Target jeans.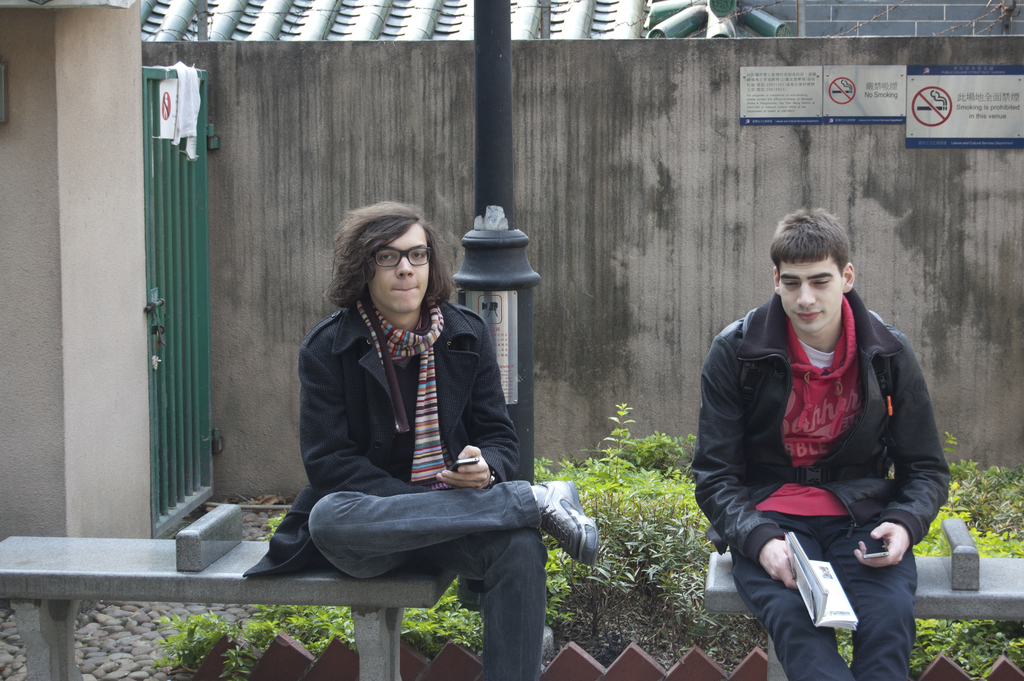
Target region: box(732, 545, 914, 680).
